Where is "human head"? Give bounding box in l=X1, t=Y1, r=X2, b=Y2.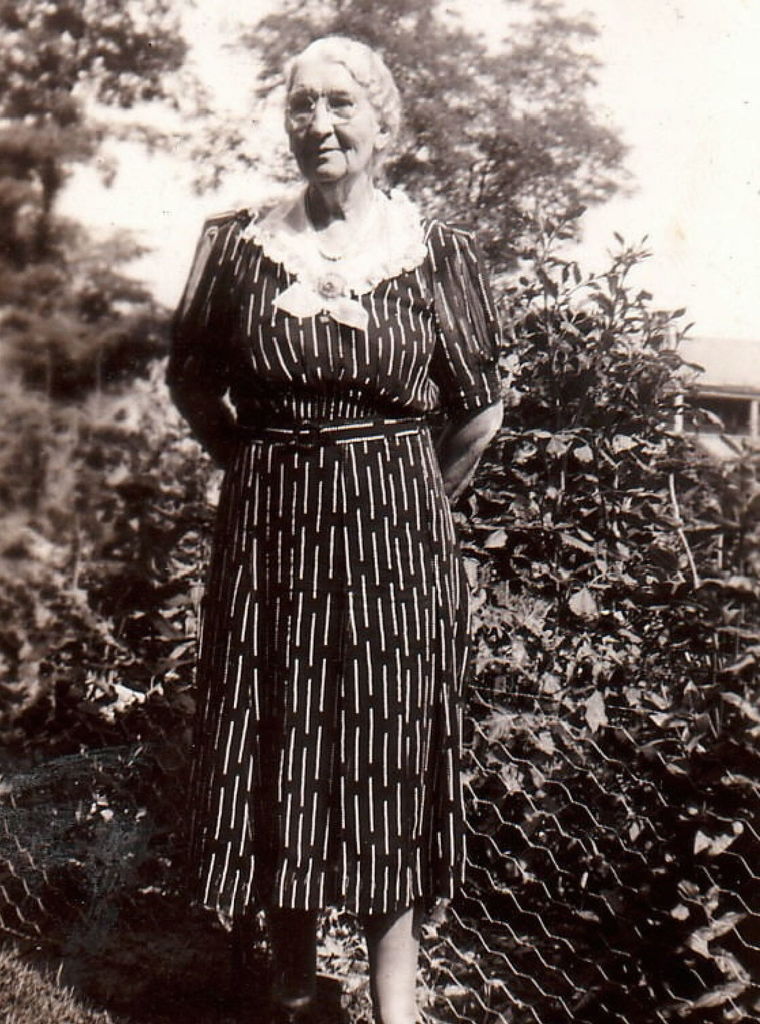
l=270, t=37, r=403, b=197.
